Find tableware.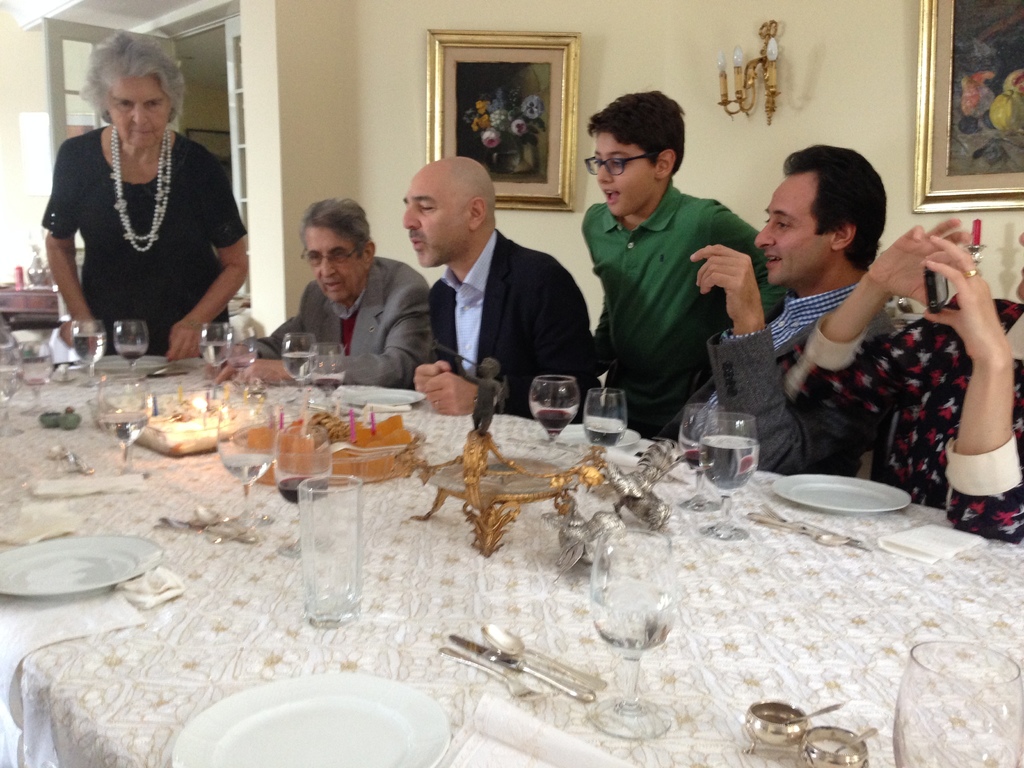
(184,511,255,543).
